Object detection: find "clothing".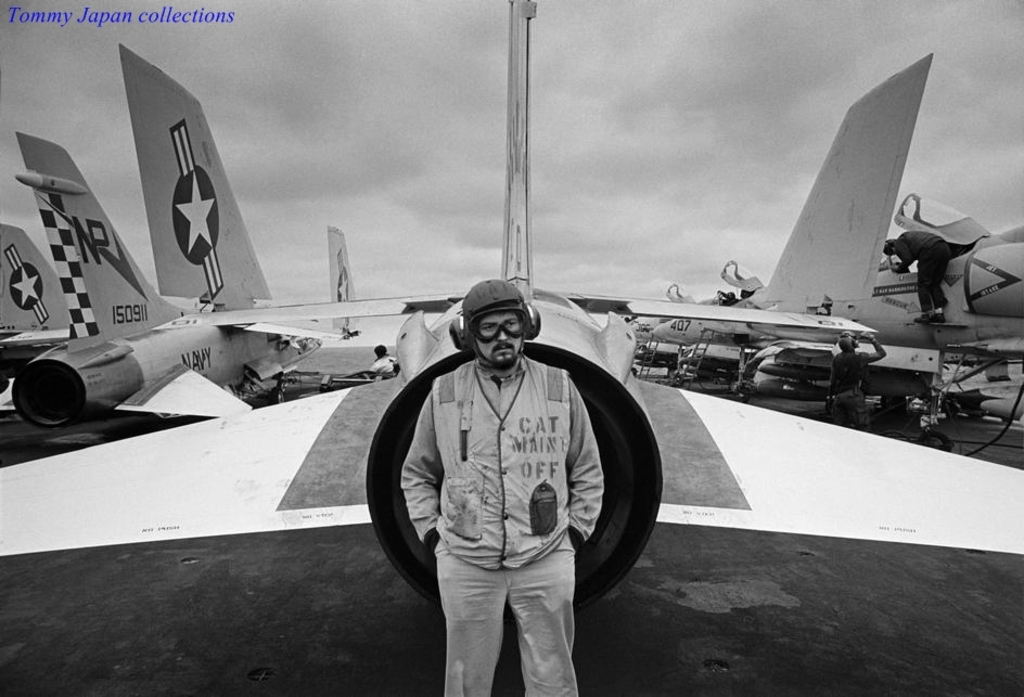
left=370, top=348, right=402, bottom=376.
